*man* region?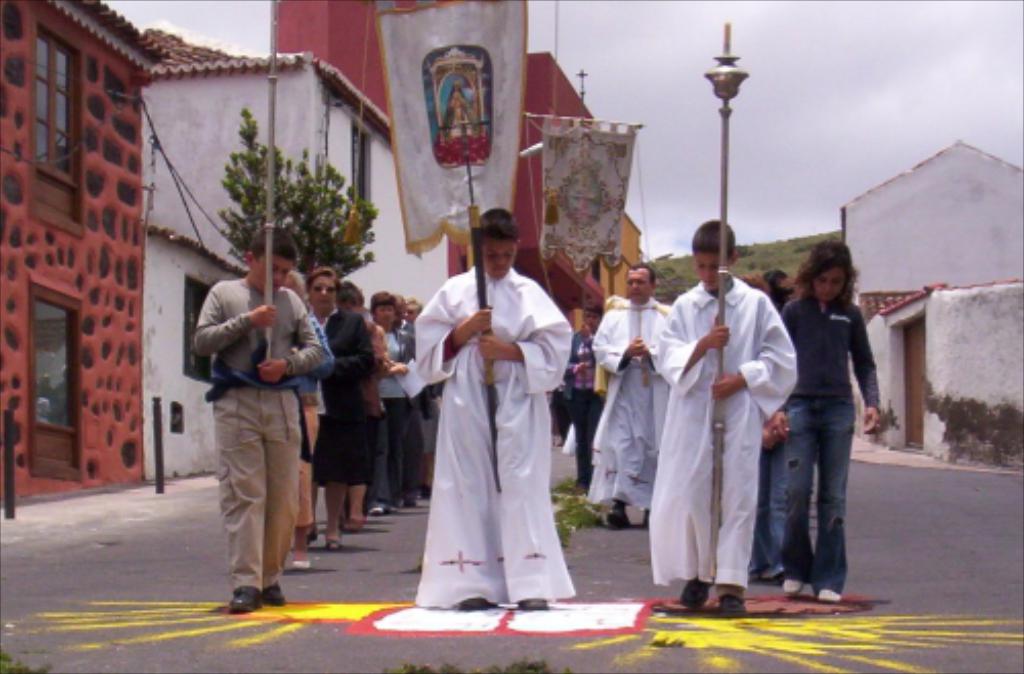
(left=590, top=262, right=676, bottom=531)
